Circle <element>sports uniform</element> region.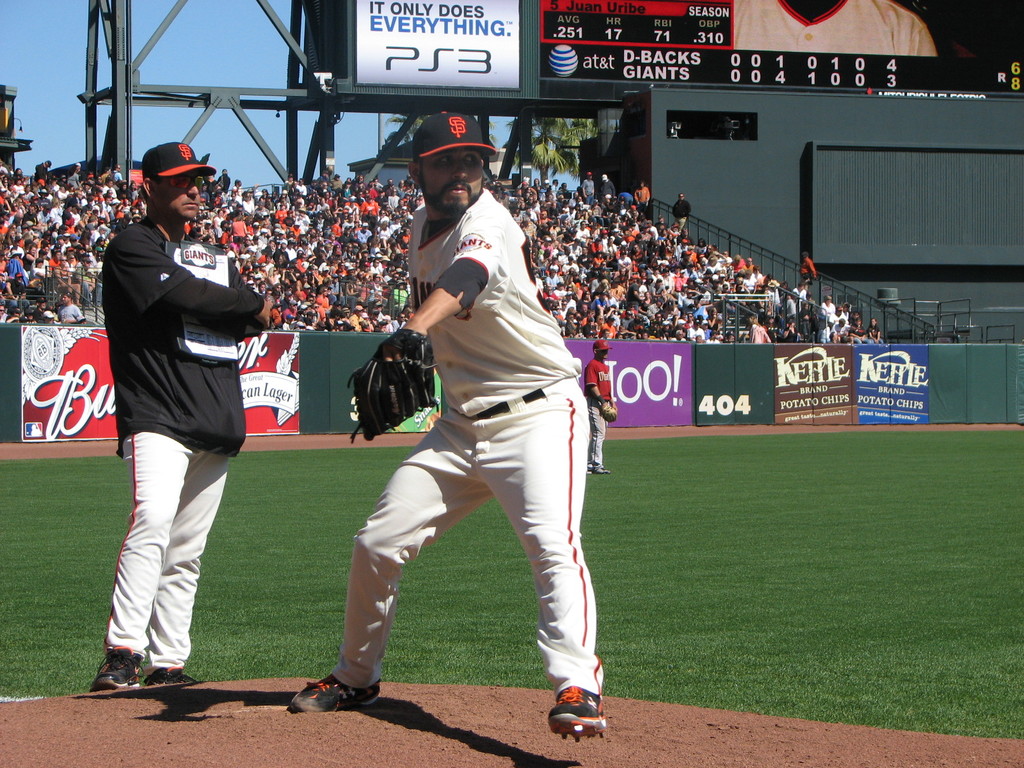
Region: (x1=277, y1=204, x2=630, y2=704).
